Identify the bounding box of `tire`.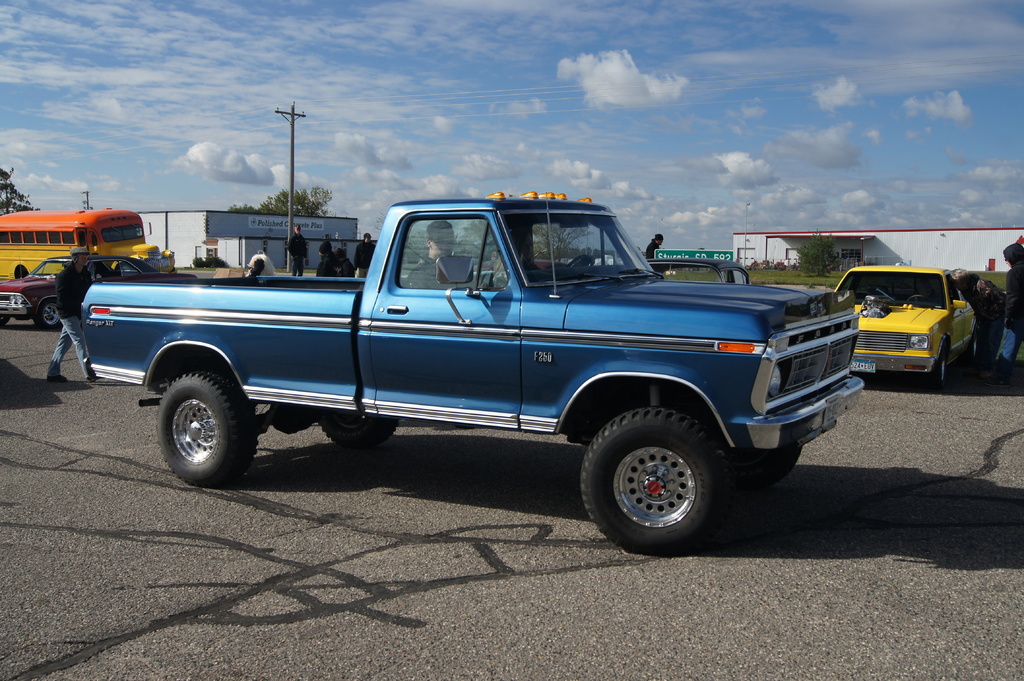
(970, 324, 981, 357).
